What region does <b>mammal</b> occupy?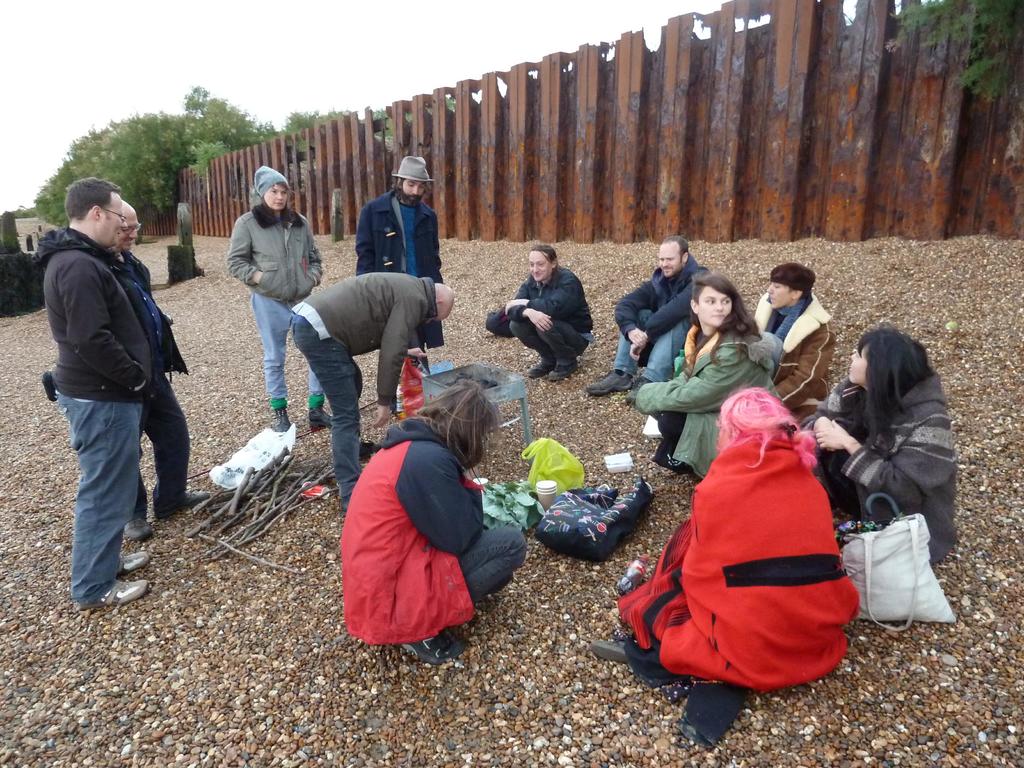
[x1=353, y1=155, x2=448, y2=373].
